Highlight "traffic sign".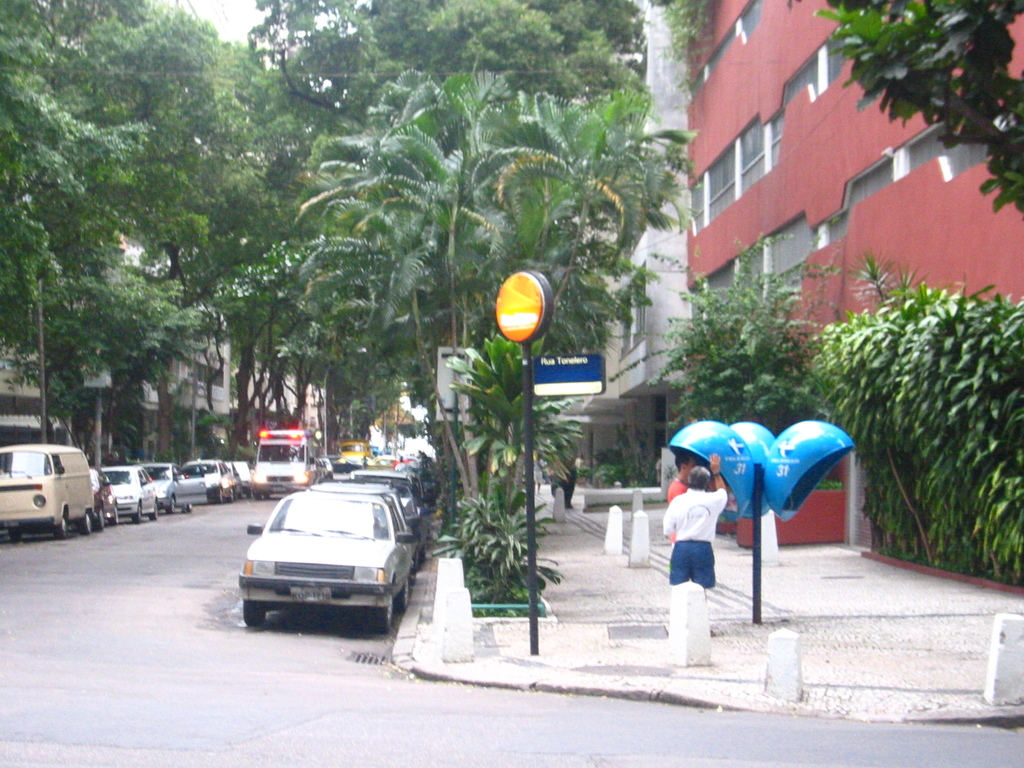
Highlighted region: (490, 272, 547, 342).
